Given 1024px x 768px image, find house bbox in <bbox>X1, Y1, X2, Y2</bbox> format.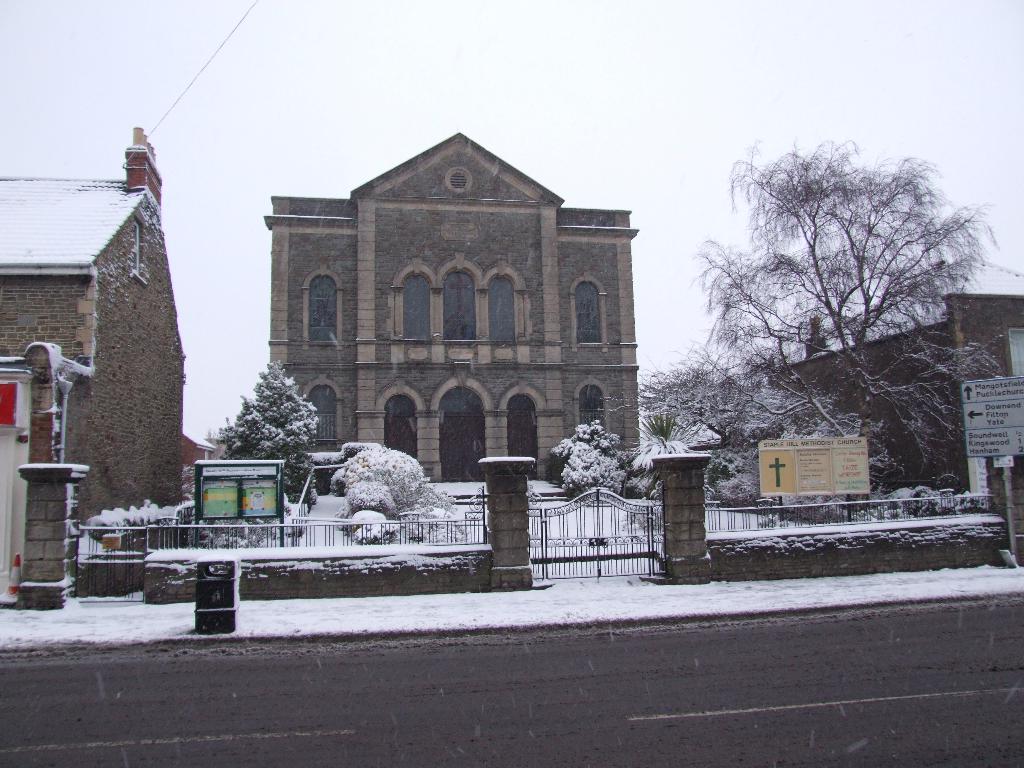
<bbox>178, 431, 205, 511</bbox>.
